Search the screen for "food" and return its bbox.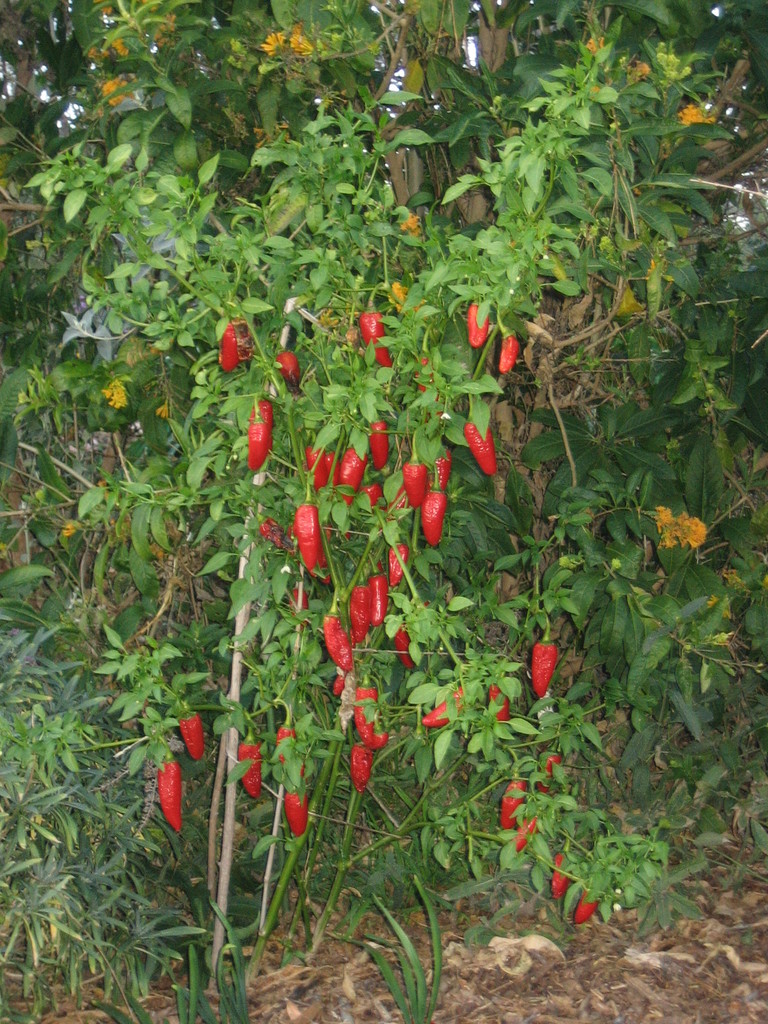
Found: bbox=[303, 443, 329, 494].
